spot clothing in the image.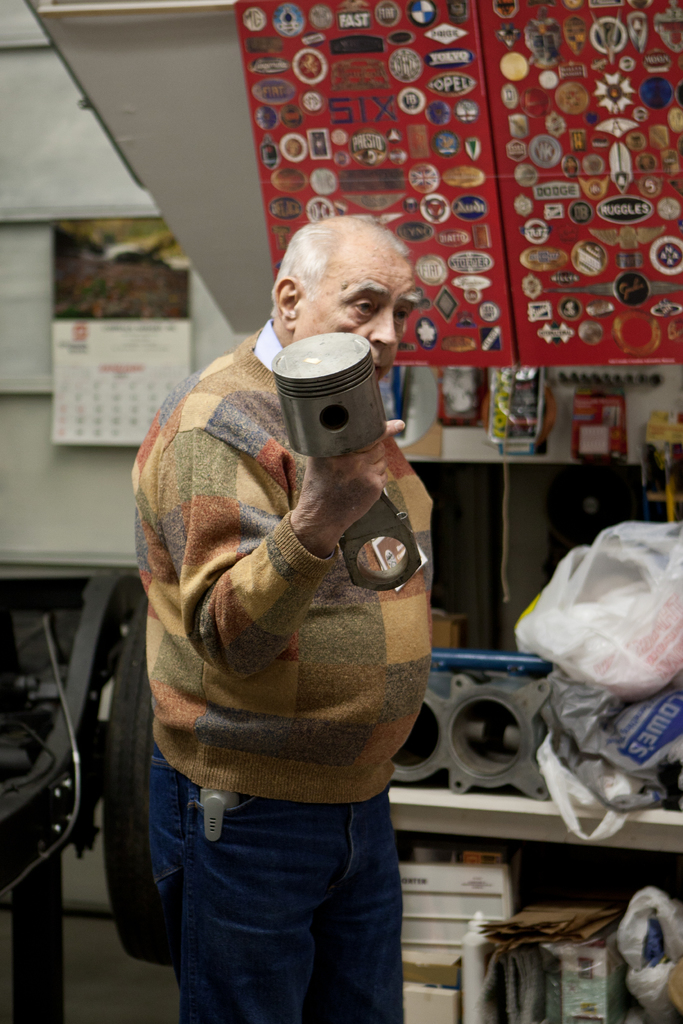
clothing found at {"x1": 126, "y1": 334, "x2": 432, "y2": 1023}.
